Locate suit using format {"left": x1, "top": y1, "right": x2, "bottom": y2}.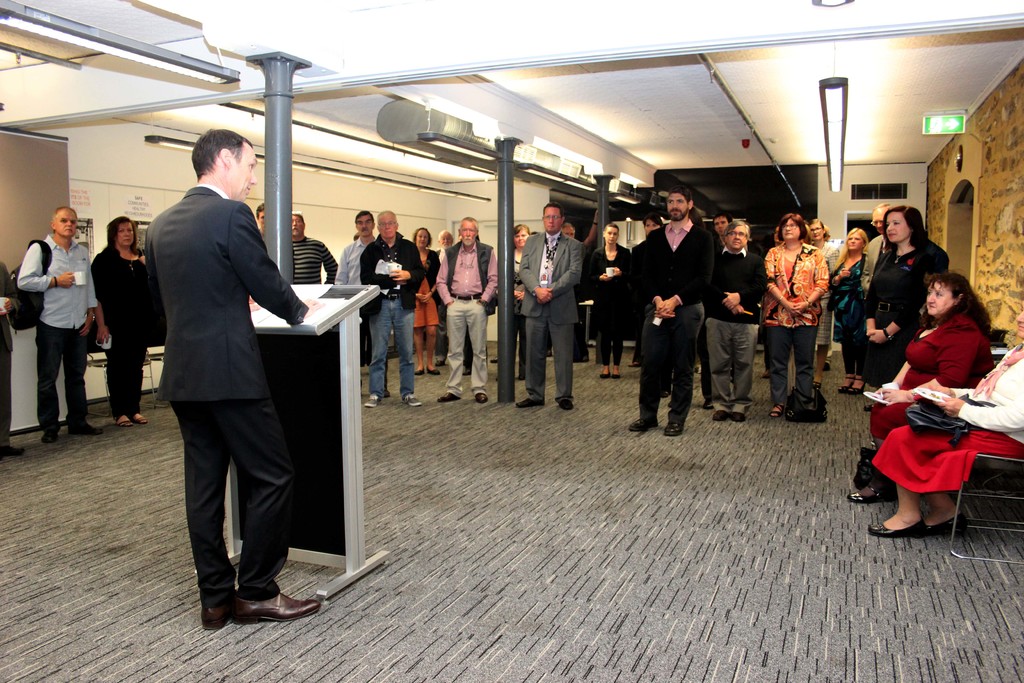
{"left": 132, "top": 134, "right": 314, "bottom": 638}.
